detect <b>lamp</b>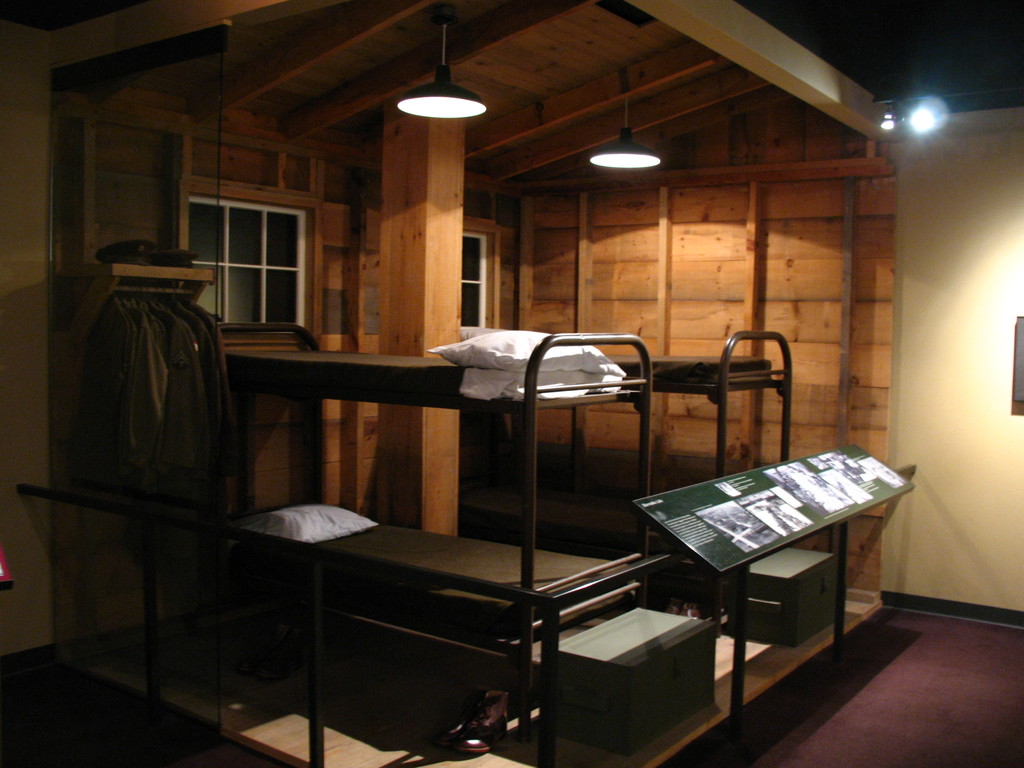
box(389, 4, 484, 123)
